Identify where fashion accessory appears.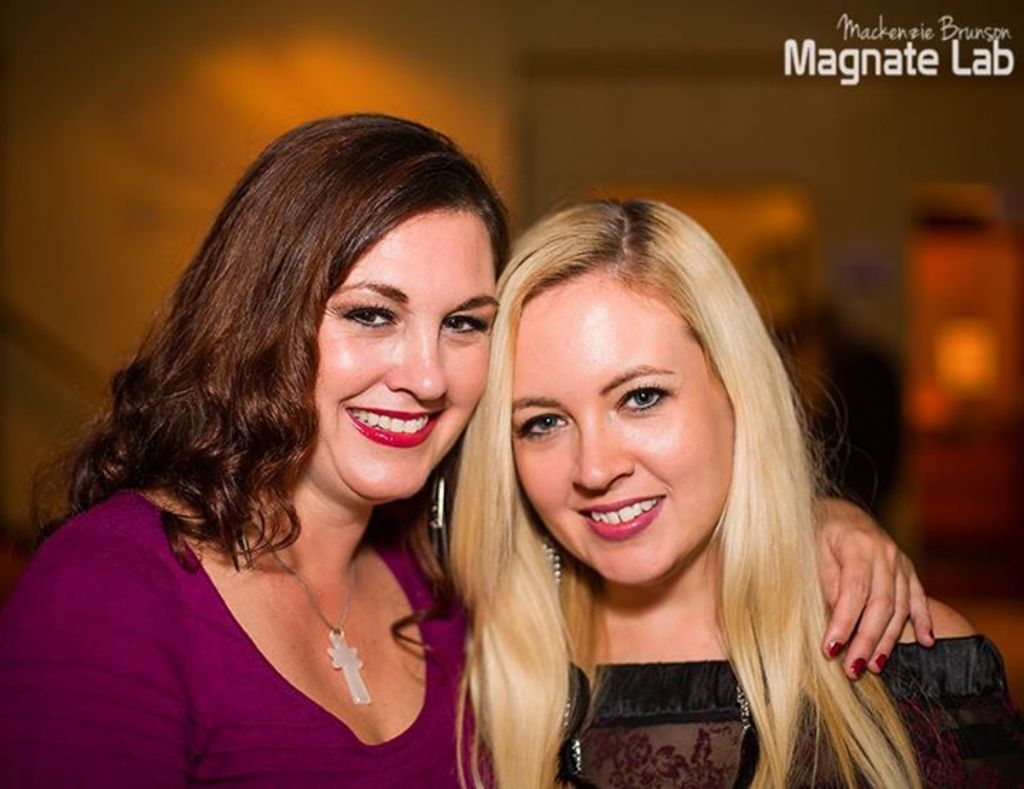
Appears at x1=430 y1=466 x2=451 y2=533.
